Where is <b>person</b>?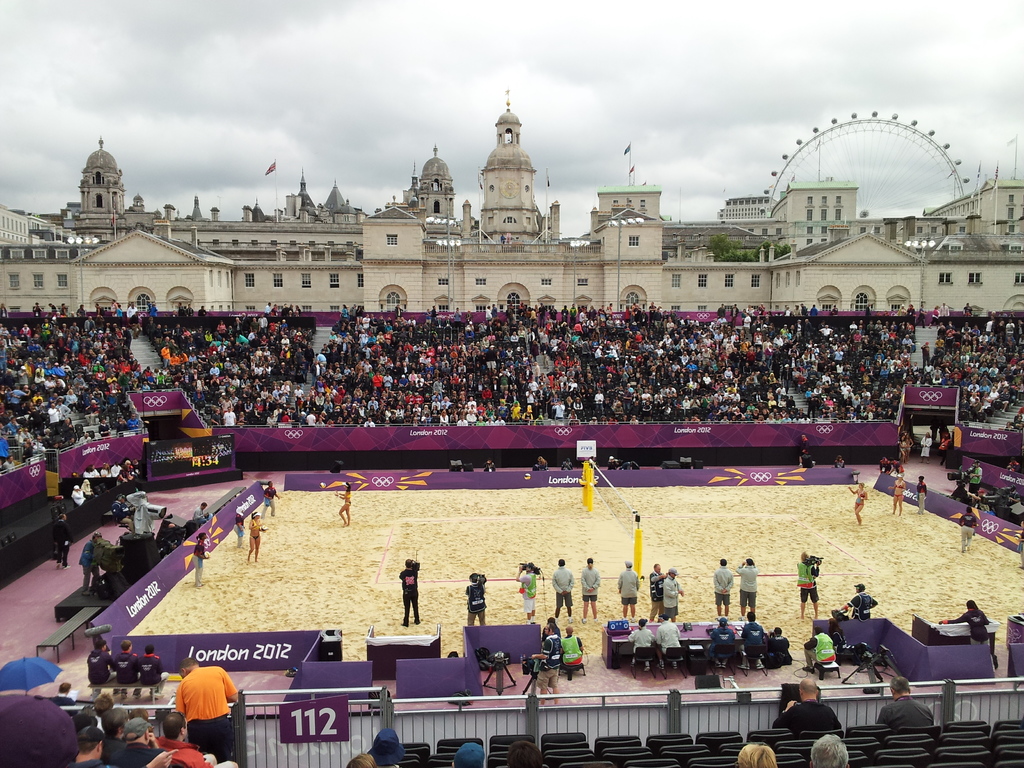
<box>797,446,814,468</box>.
